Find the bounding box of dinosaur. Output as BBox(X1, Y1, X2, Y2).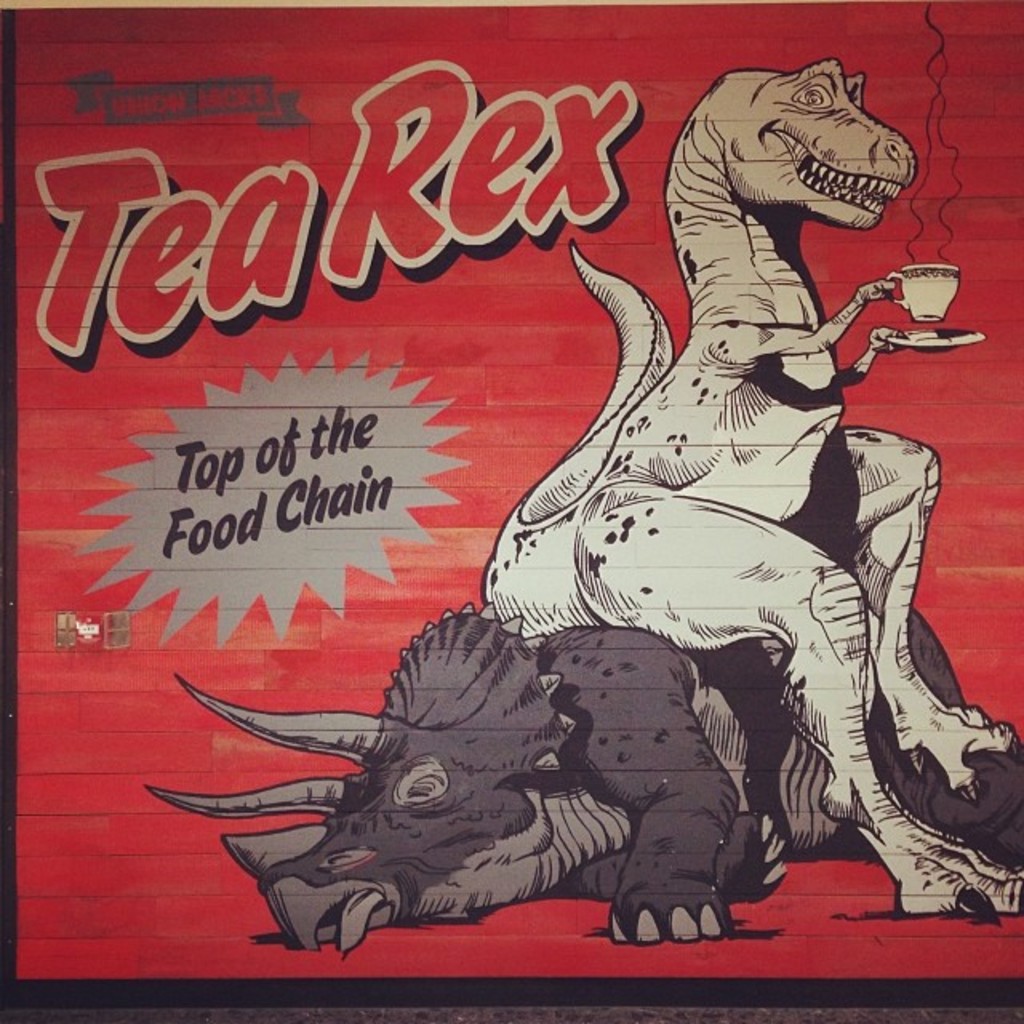
BBox(475, 54, 1022, 922).
